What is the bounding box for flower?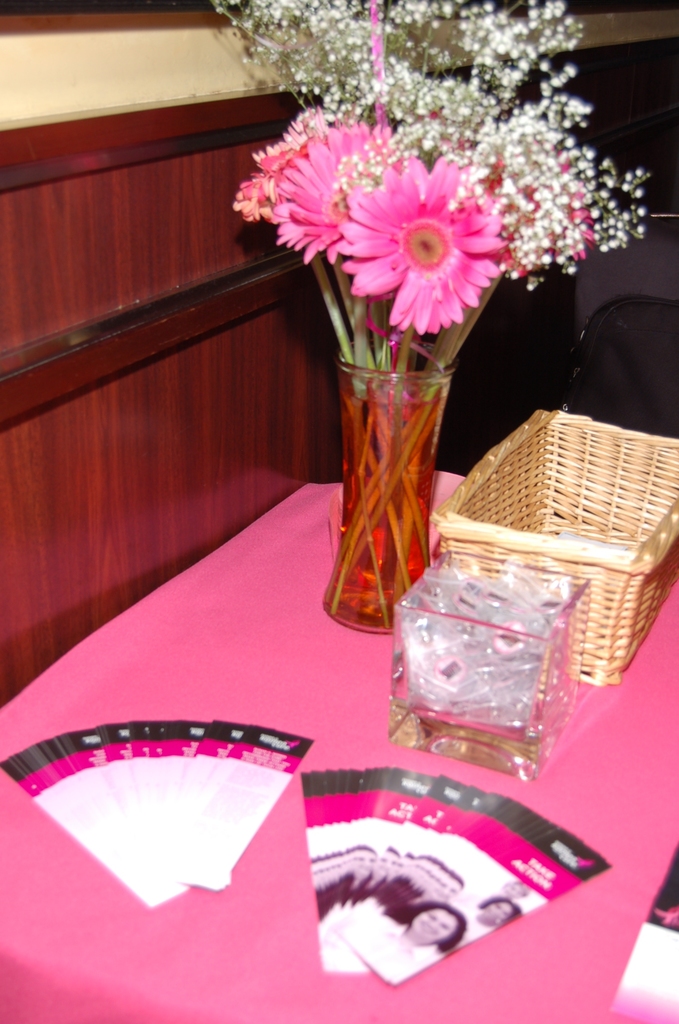
(x1=273, y1=122, x2=394, y2=267).
